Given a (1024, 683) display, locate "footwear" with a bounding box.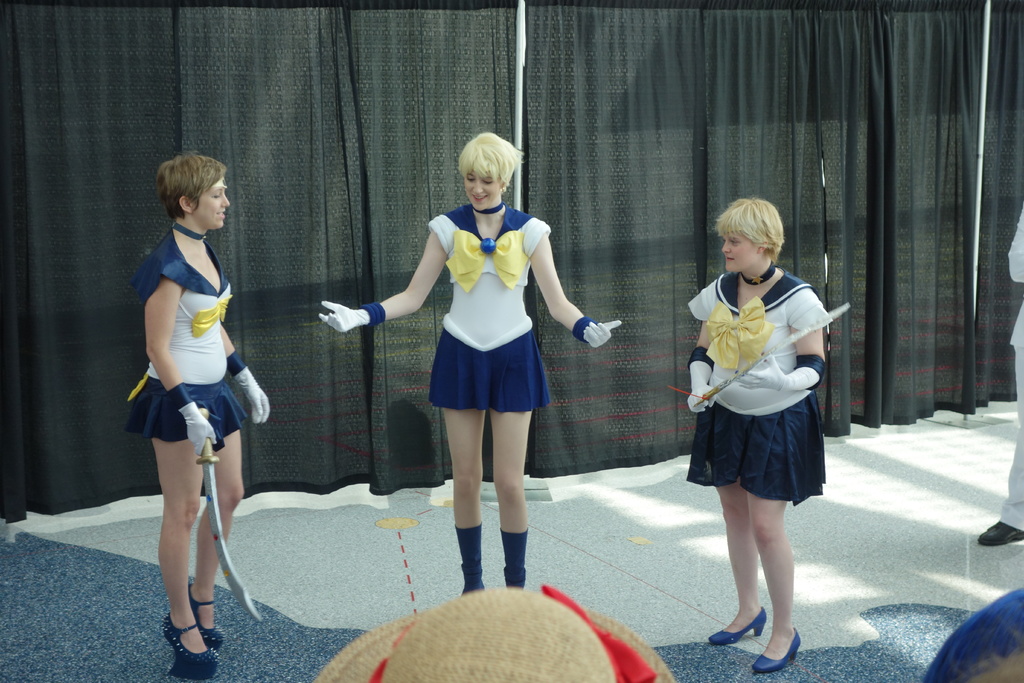
Located: <bbox>163, 616, 222, 669</bbox>.
